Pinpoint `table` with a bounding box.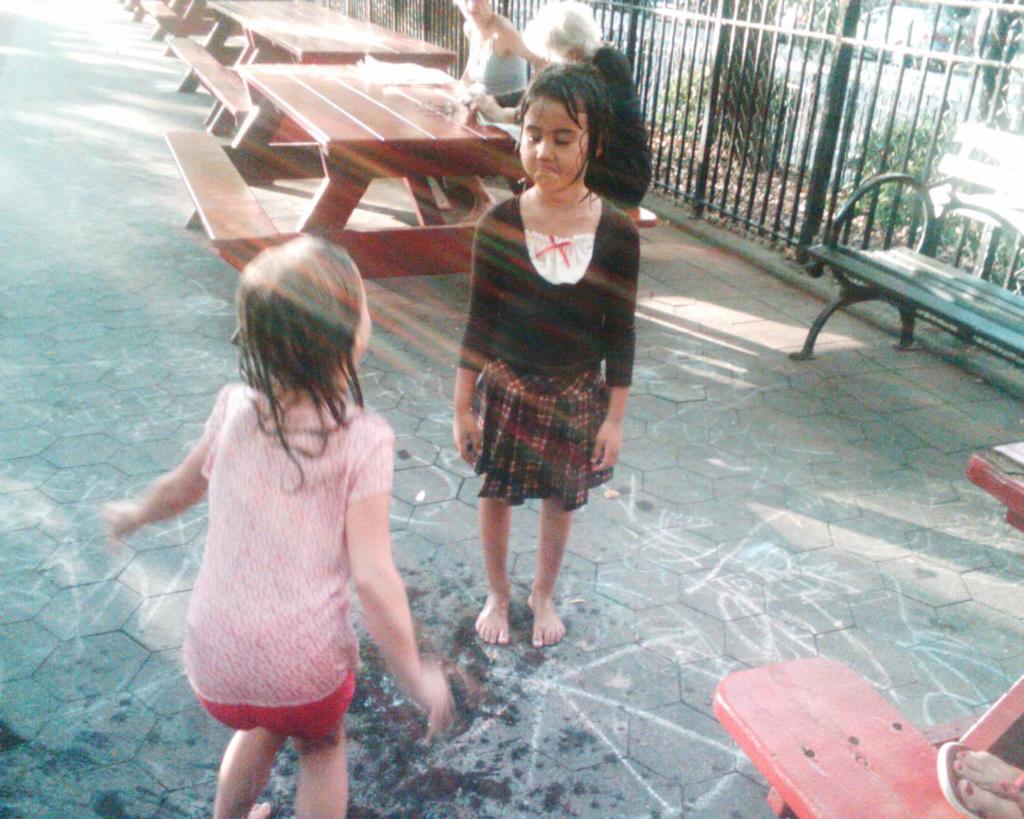
[left=182, top=65, right=658, bottom=342].
